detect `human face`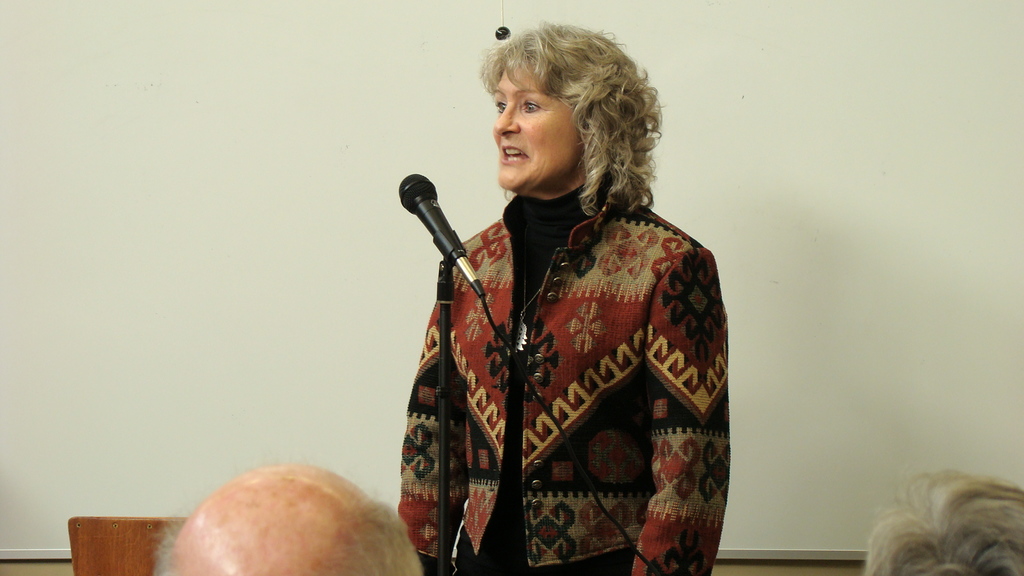
492:54:584:189
